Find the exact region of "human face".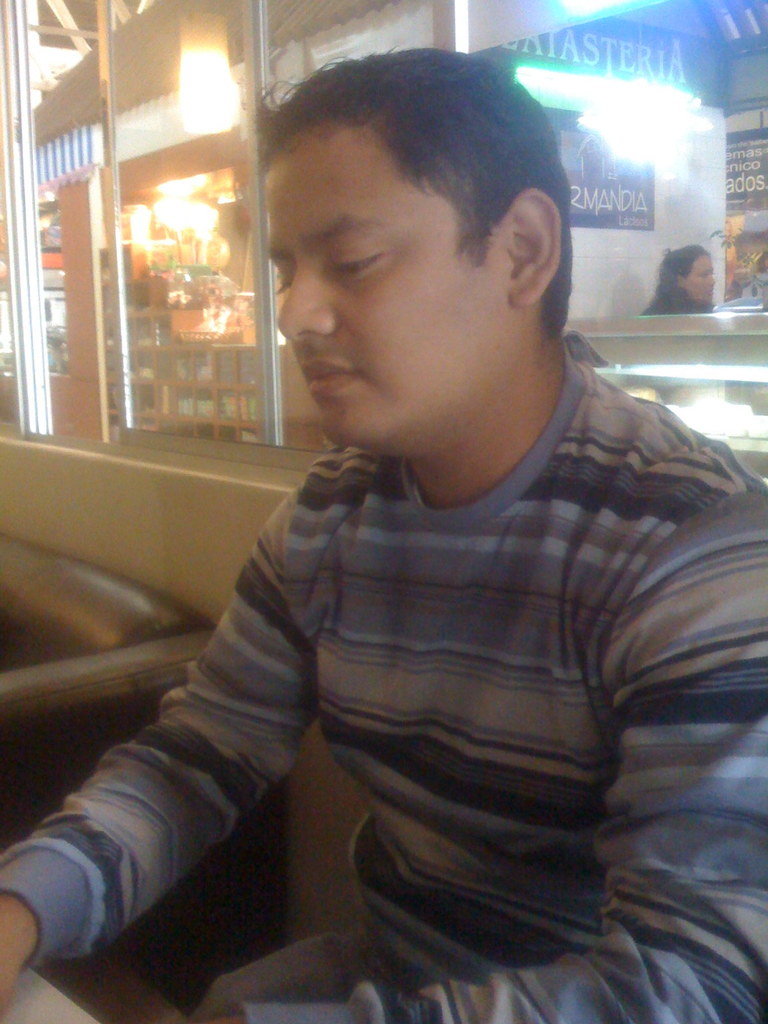
Exact region: bbox=[254, 125, 502, 452].
